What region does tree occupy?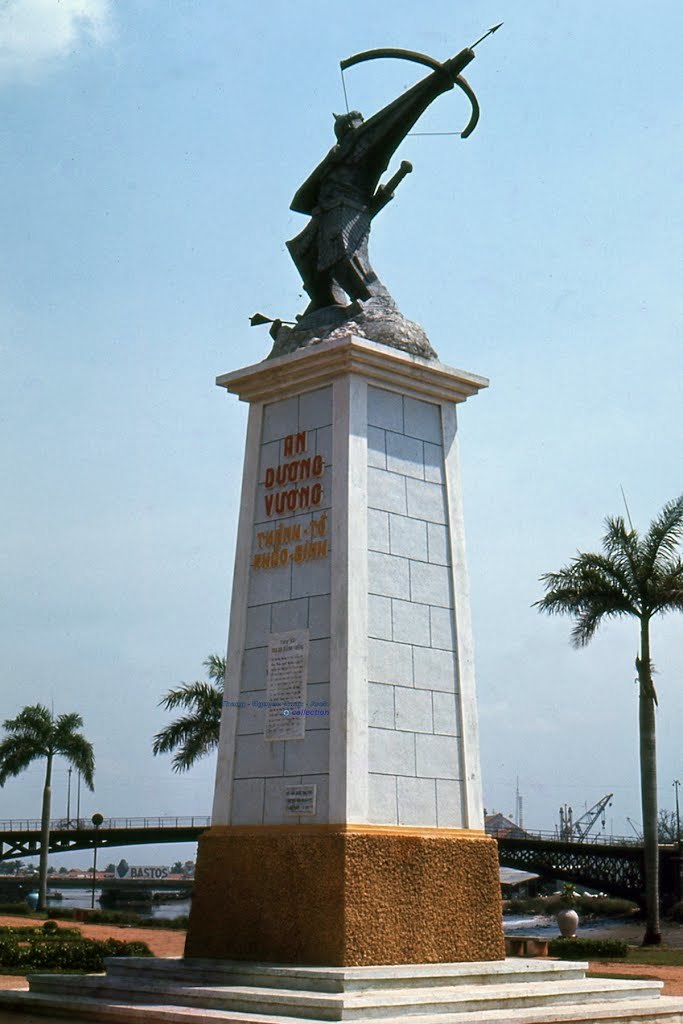
[536, 491, 682, 943].
